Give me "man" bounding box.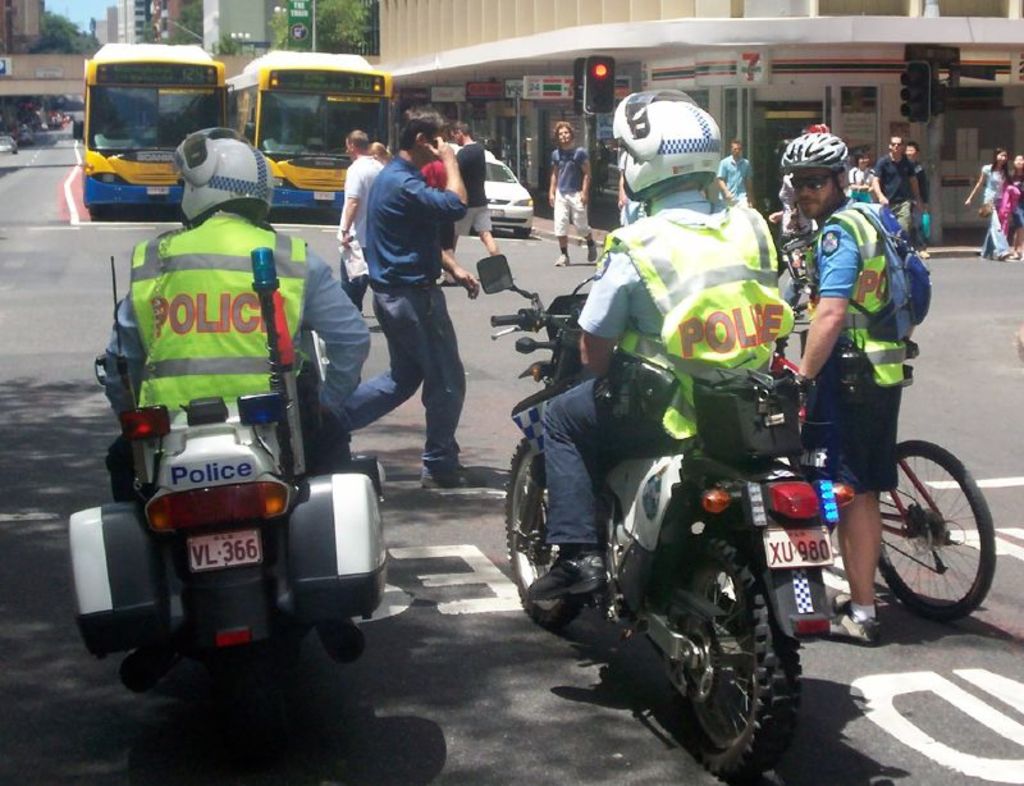
[438,118,500,285].
